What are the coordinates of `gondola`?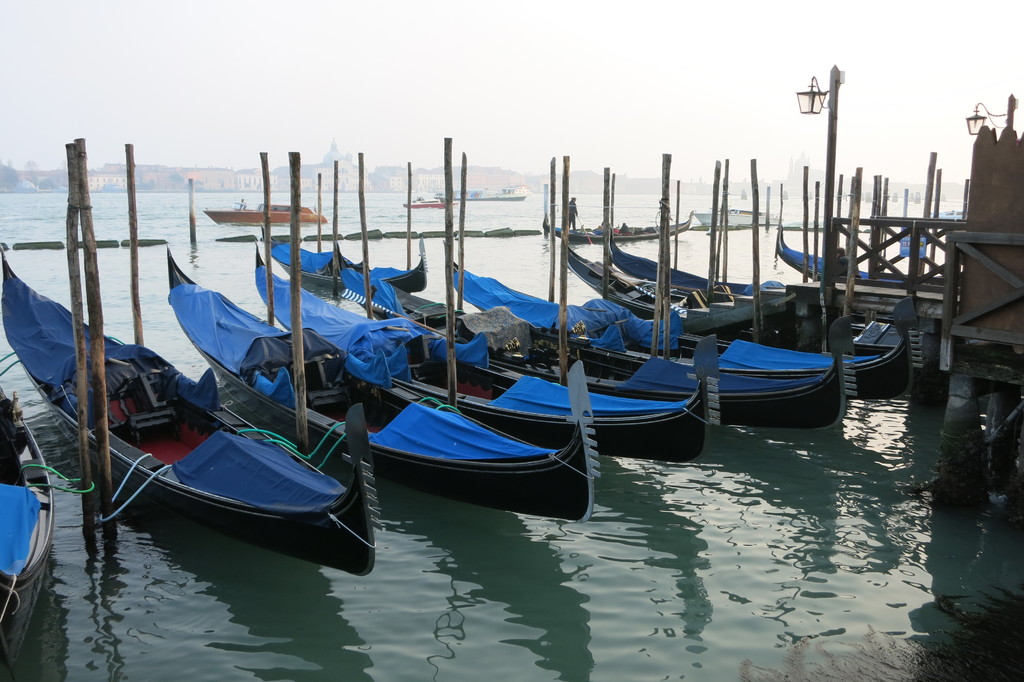
detection(438, 225, 915, 417).
